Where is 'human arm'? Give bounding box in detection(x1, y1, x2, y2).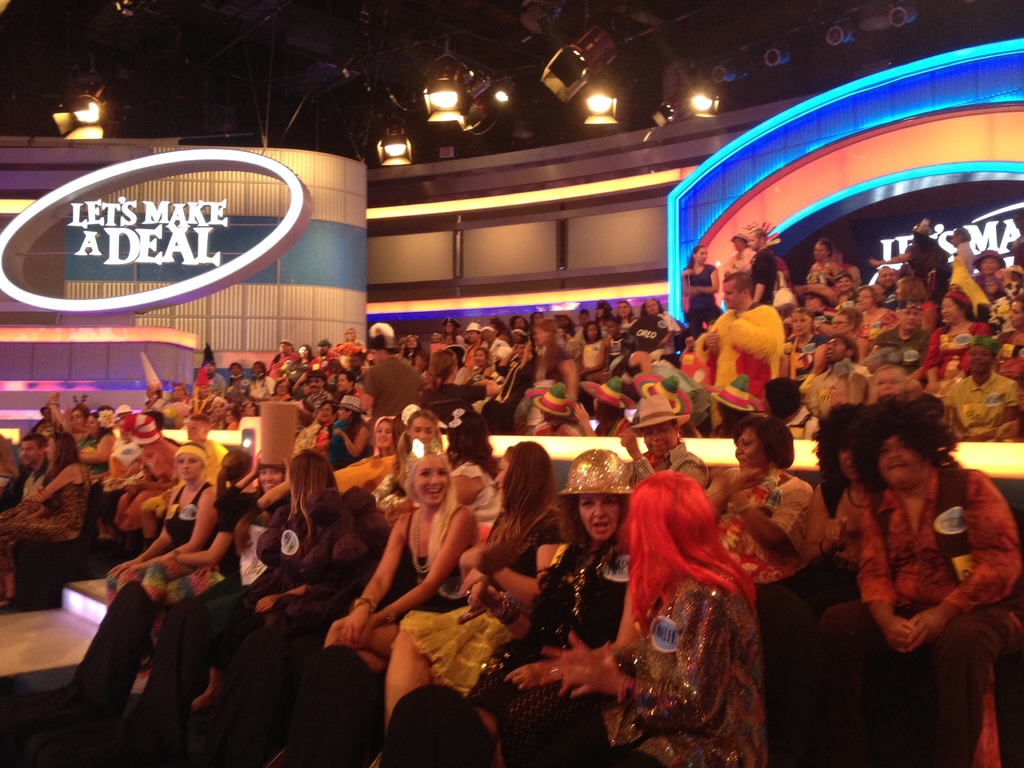
detection(653, 318, 674, 349).
